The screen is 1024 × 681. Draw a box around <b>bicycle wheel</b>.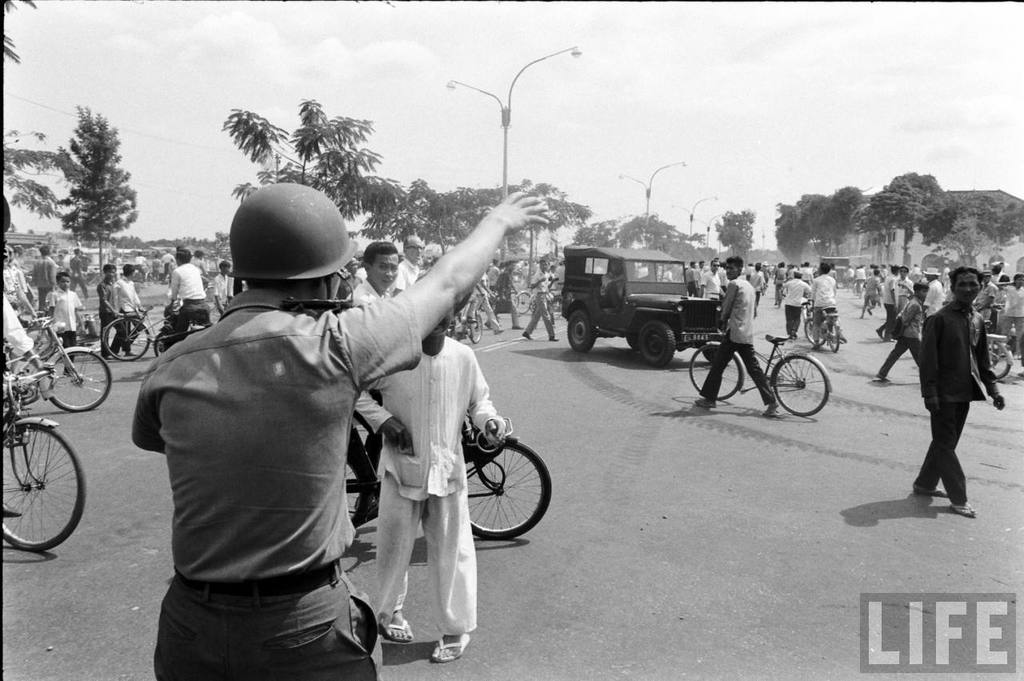
{"left": 686, "top": 348, "right": 740, "bottom": 399}.
